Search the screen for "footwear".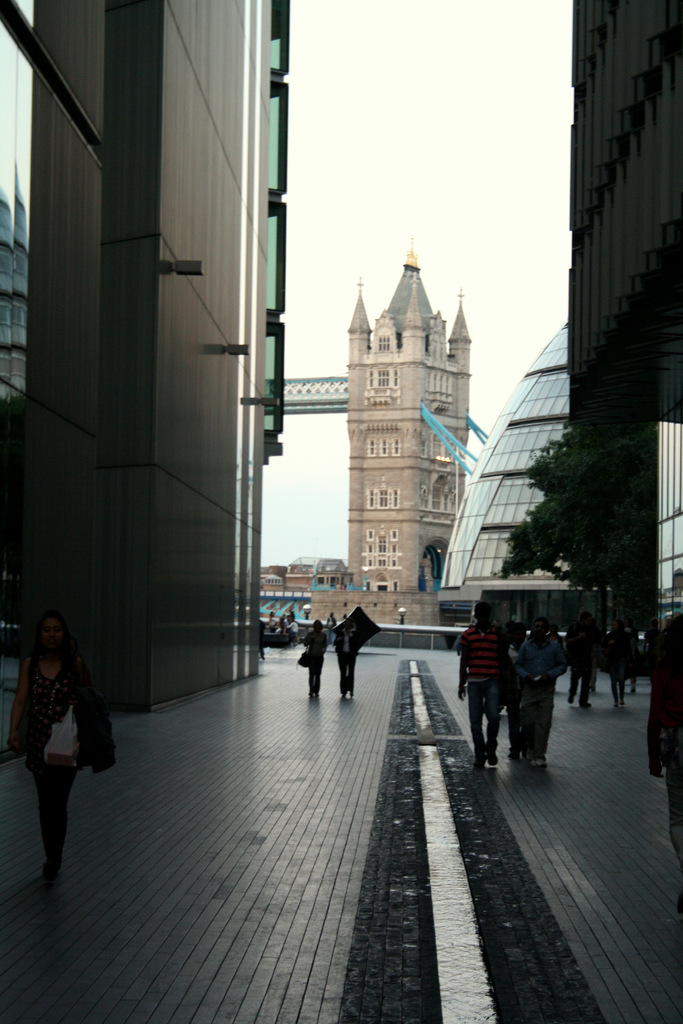
Found at bbox=[472, 746, 484, 771].
